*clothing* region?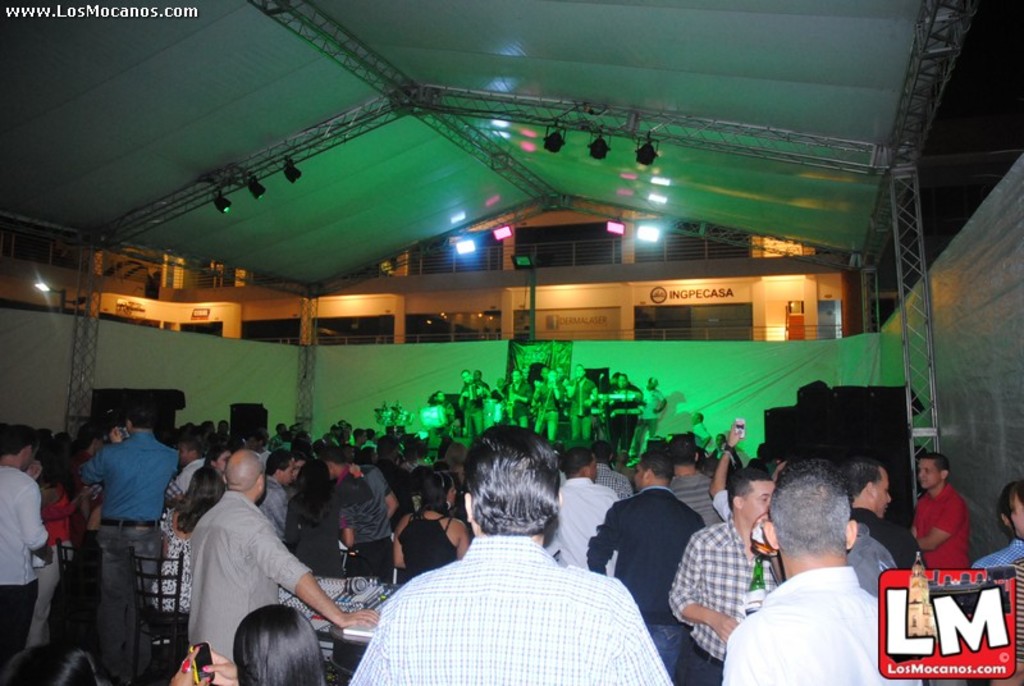
x1=79 y1=435 x2=197 y2=664
